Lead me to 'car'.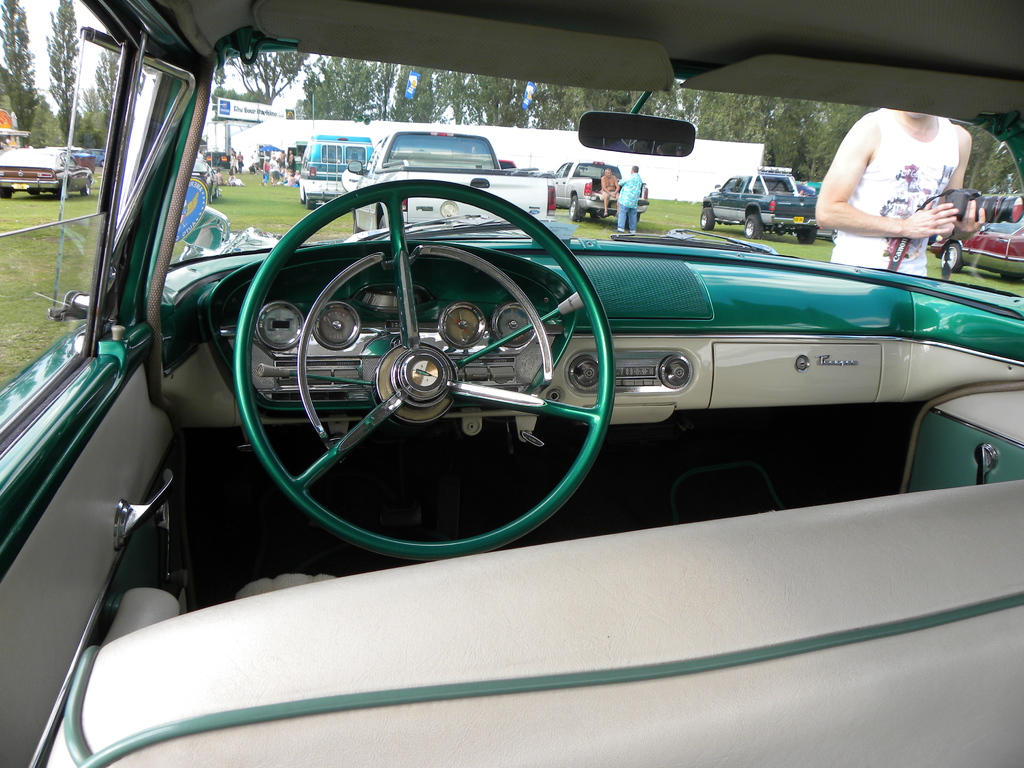
Lead to (left=299, top=134, right=386, bottom=207).
